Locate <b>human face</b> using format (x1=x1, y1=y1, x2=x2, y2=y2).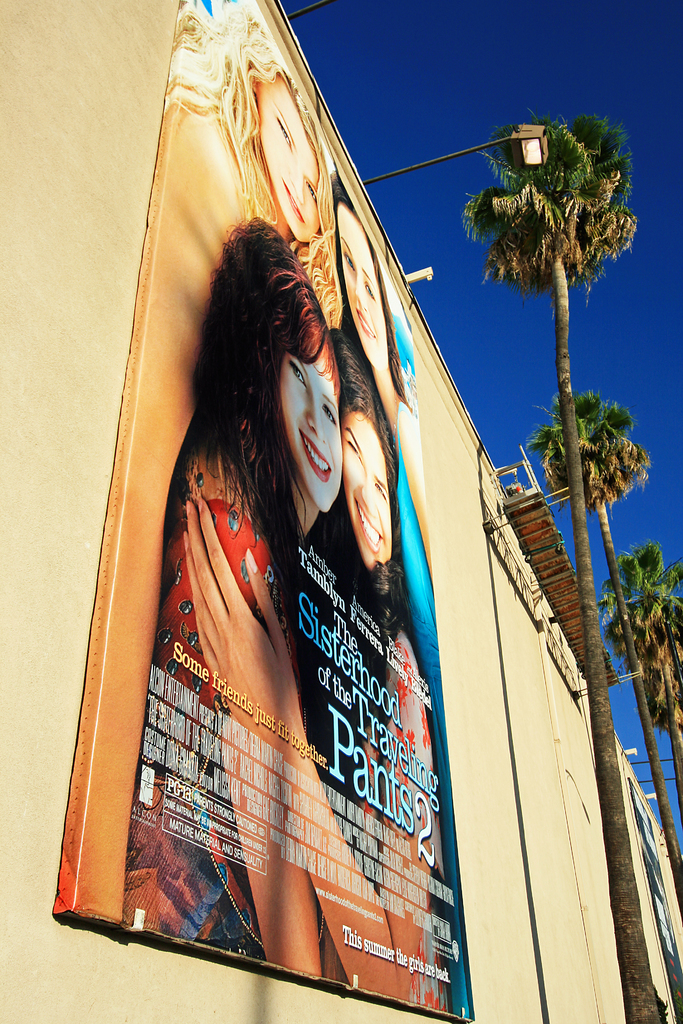
(x1=261, y1=83, x2=322, y2=243).
